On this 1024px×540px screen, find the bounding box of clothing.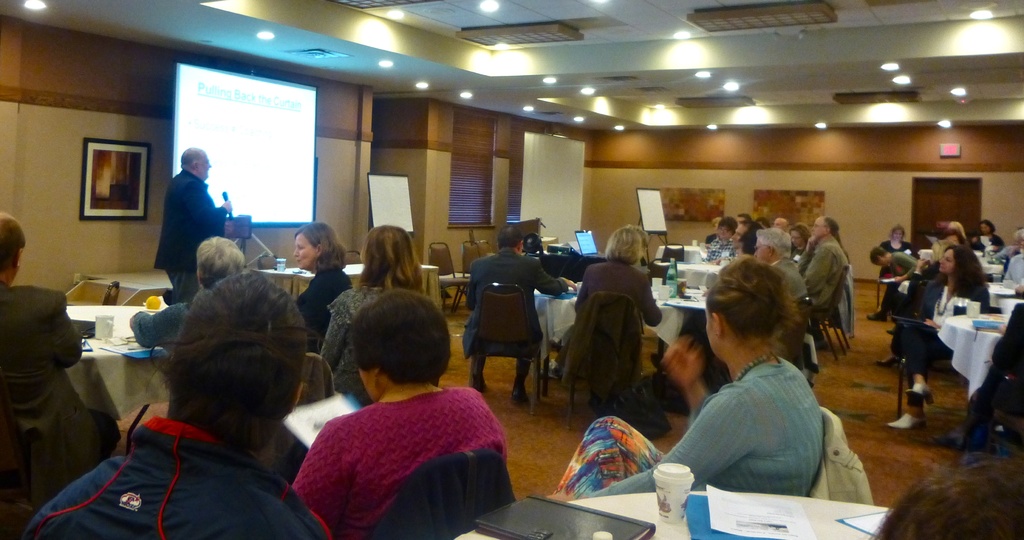
Bounding box: bbox=[132, 280, 223, 360].
